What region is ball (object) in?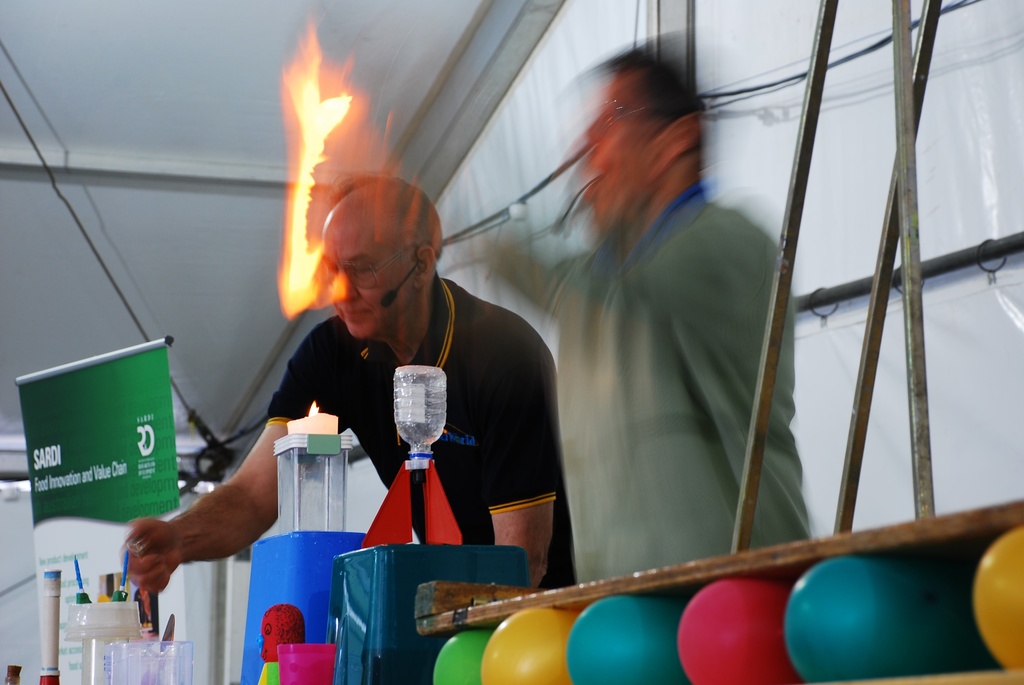
bbox=[975, 517, 1023, 672].
